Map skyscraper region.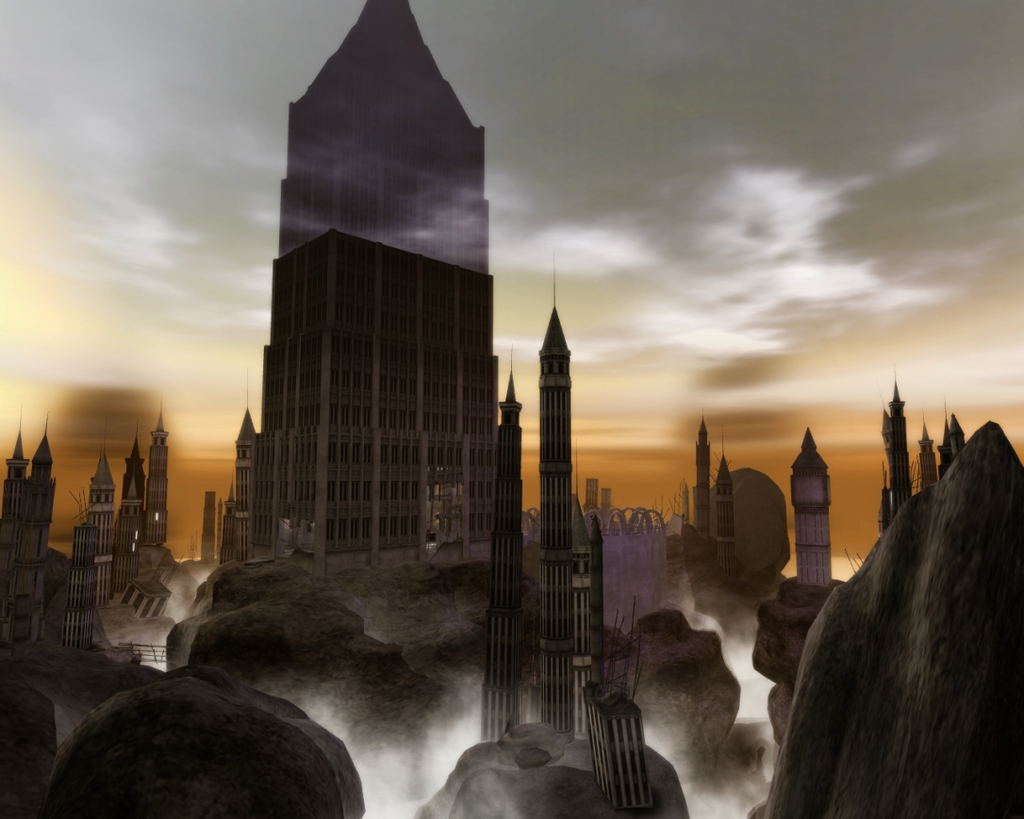
Mapped to box=[202, 75, 533, 618].
